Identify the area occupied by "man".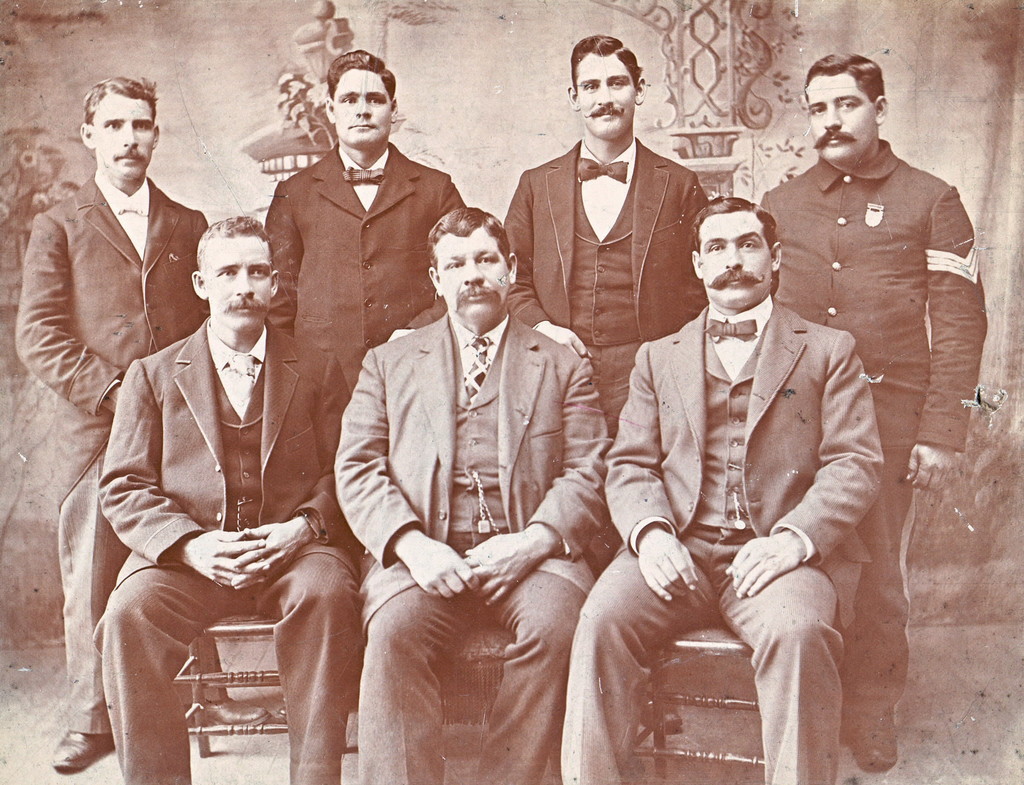
Area: 333,204,611,784.
